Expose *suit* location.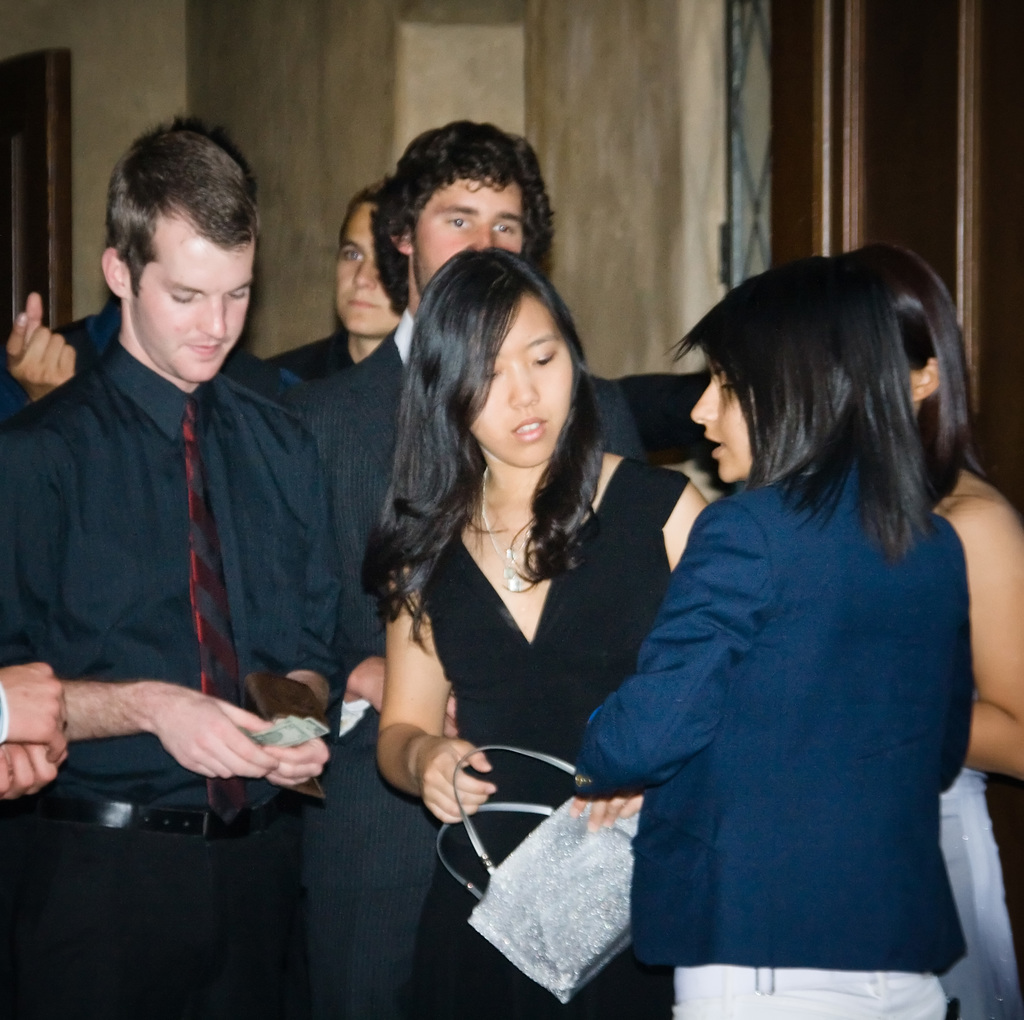
Exposed at crop(552, 319, 984, 1009).
